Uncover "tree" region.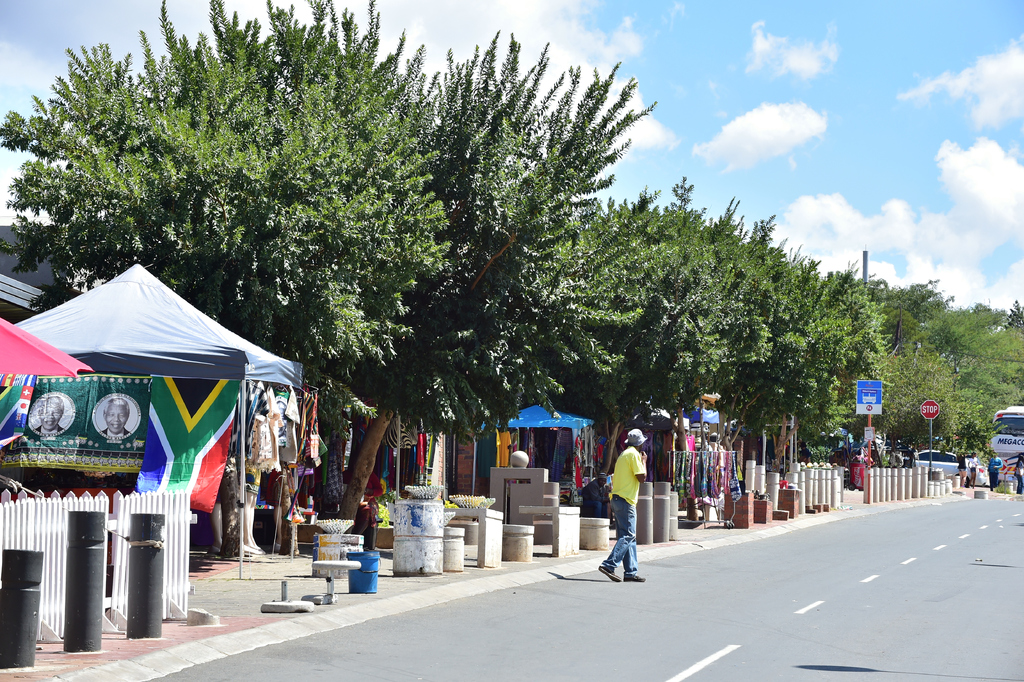
Uncovered: {"x1": 859, "y1": 288, "x2": 944, "y2": 445}.
